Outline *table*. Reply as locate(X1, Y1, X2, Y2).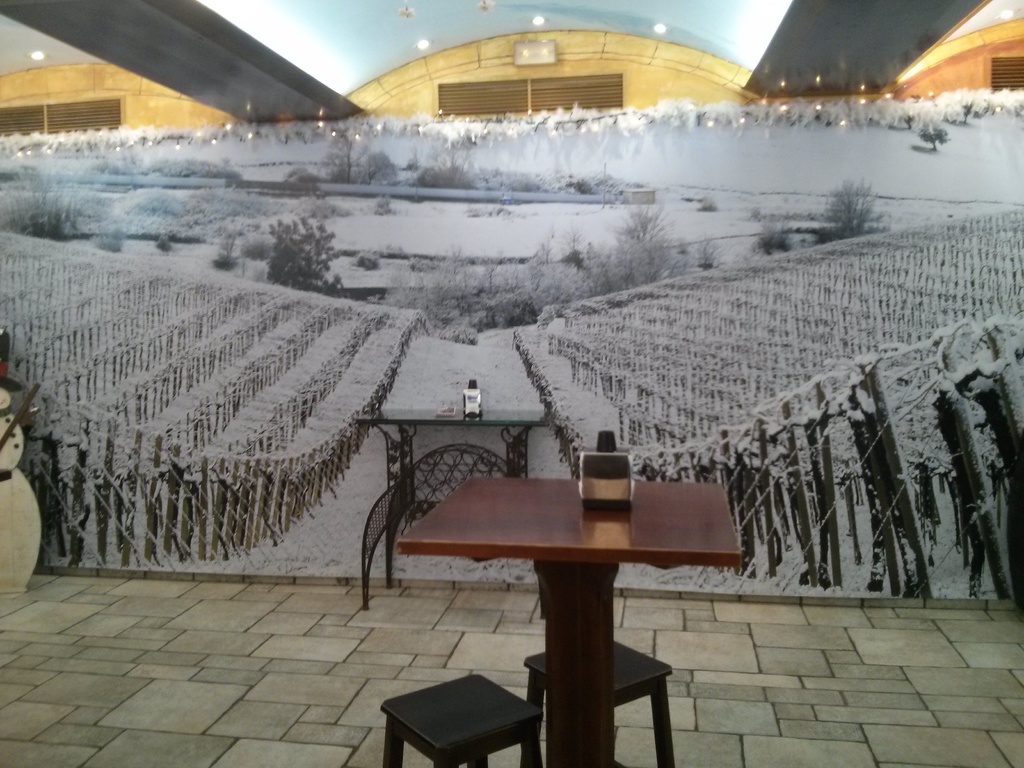
locate(368, 458, 752, 750).
